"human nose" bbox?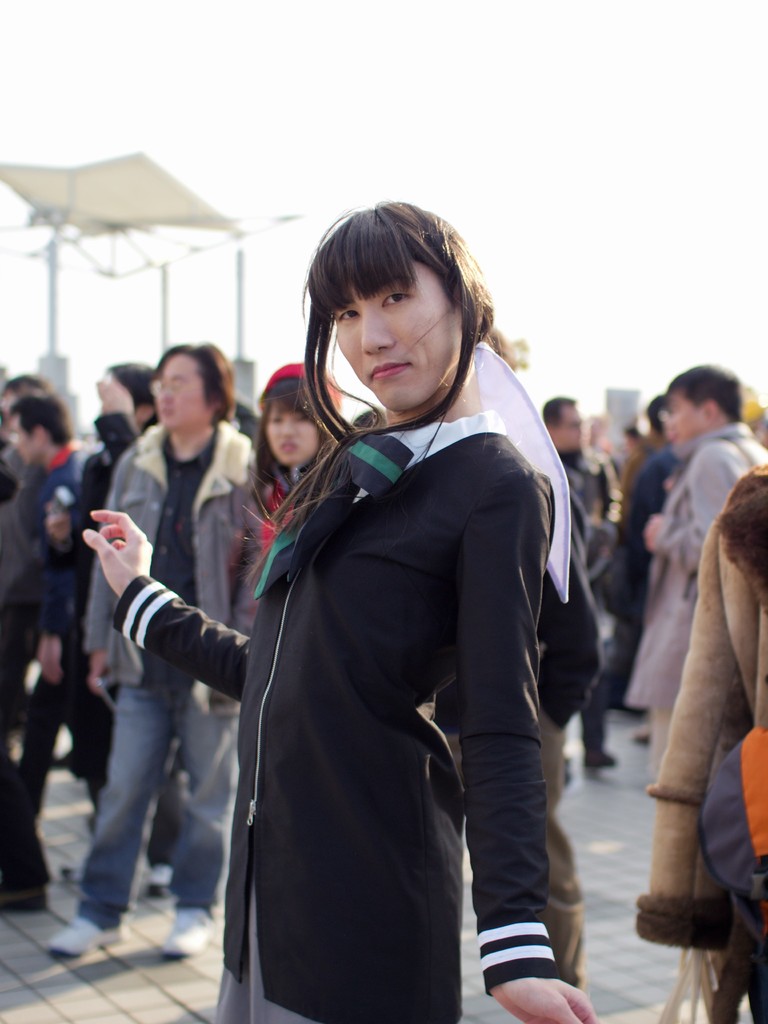
{"x1": 157, "y1": 378, "x2": 175, "y2": 408}
